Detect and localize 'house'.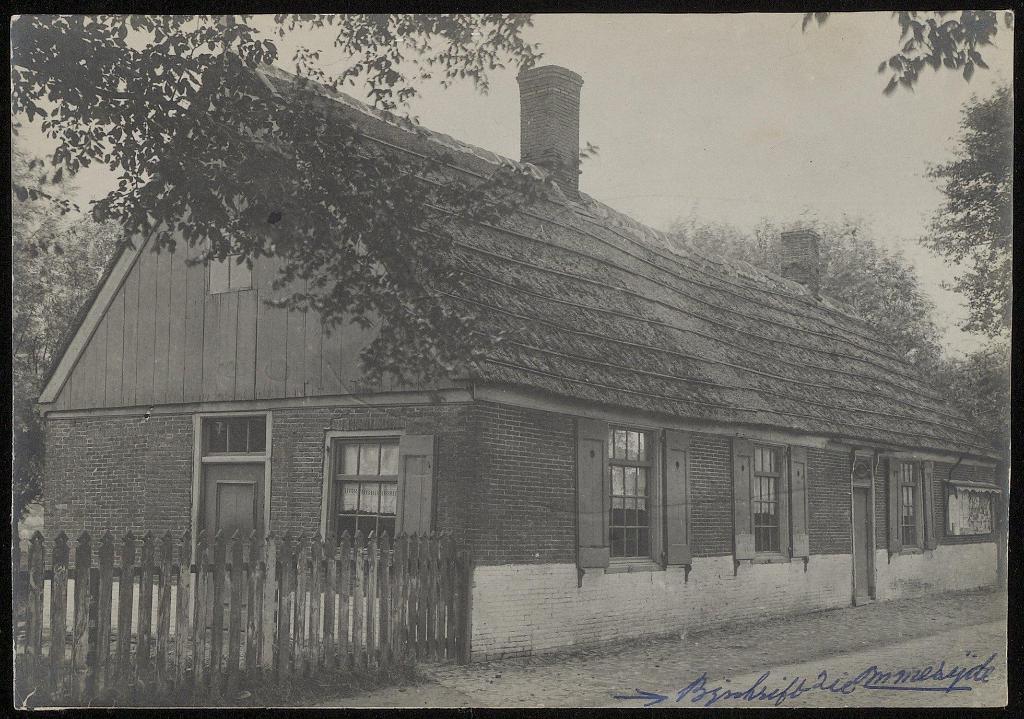
Localized at x1=73 y1=136 x2=954 y2=608.
